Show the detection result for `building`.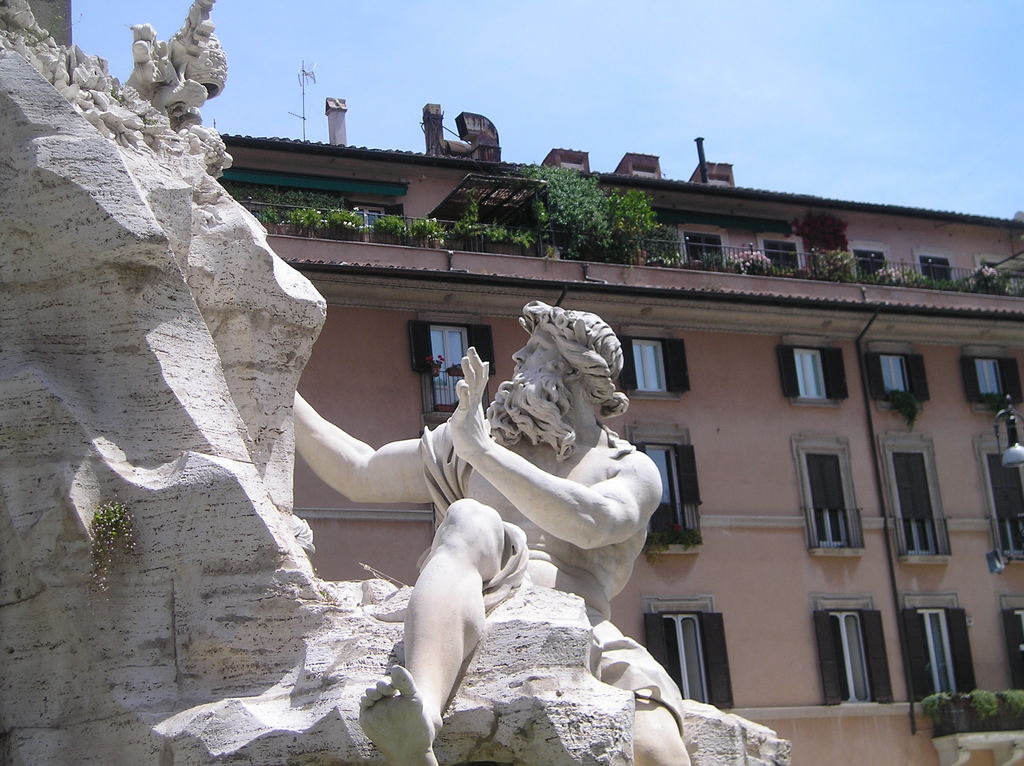
locate(178, 99, 1023, 765).
